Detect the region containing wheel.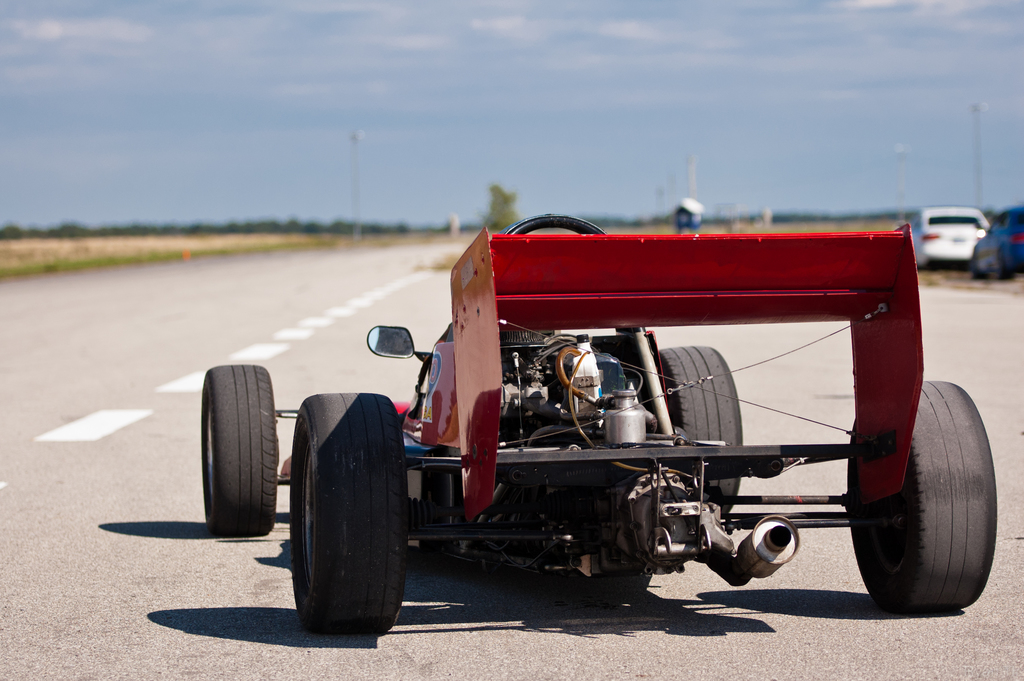
[291,391,404,632].
